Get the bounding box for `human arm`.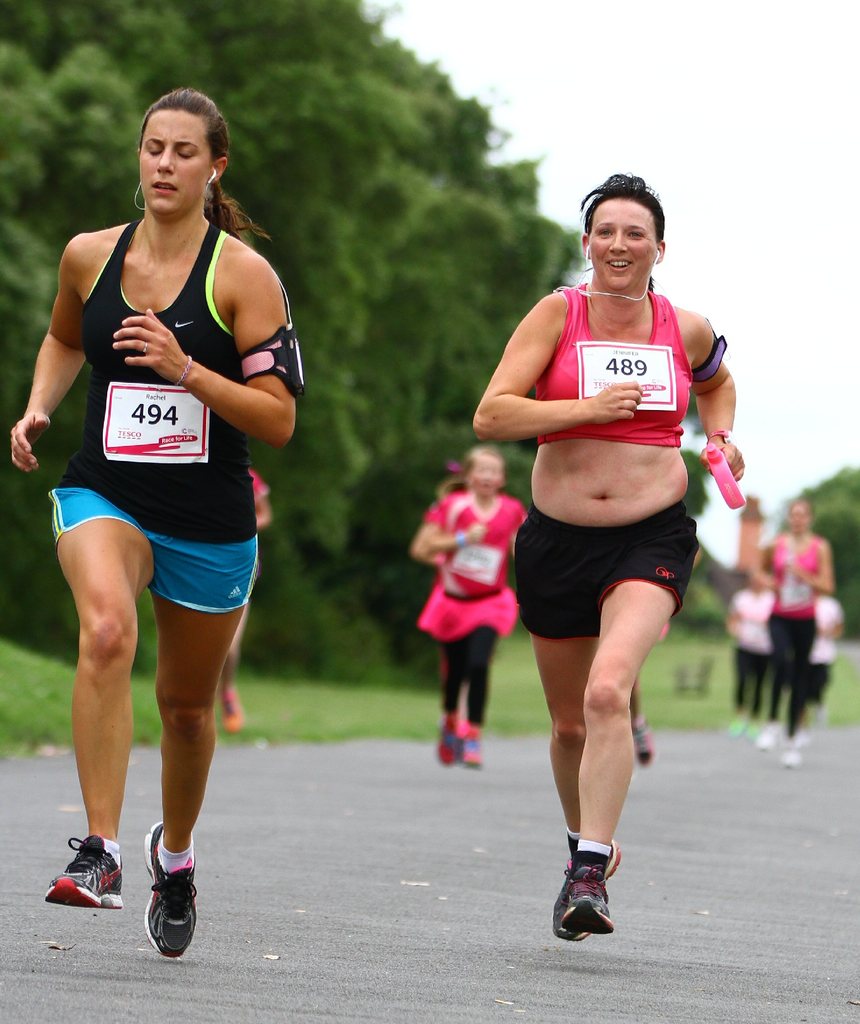
776, 527, 842, 595.
